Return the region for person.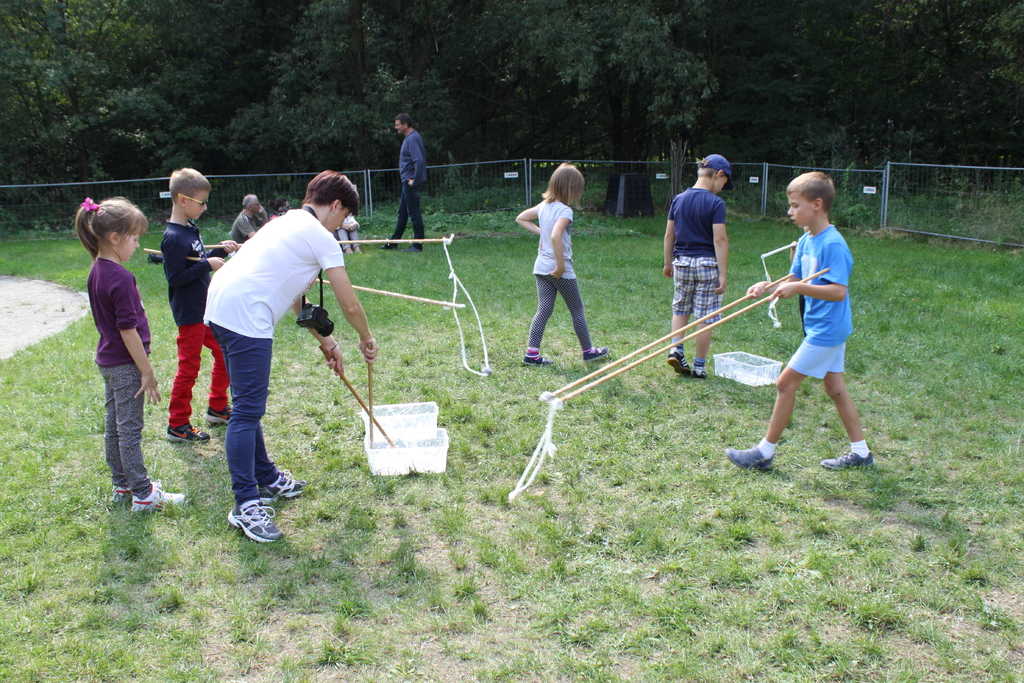
(515, 161, 611, 369).
